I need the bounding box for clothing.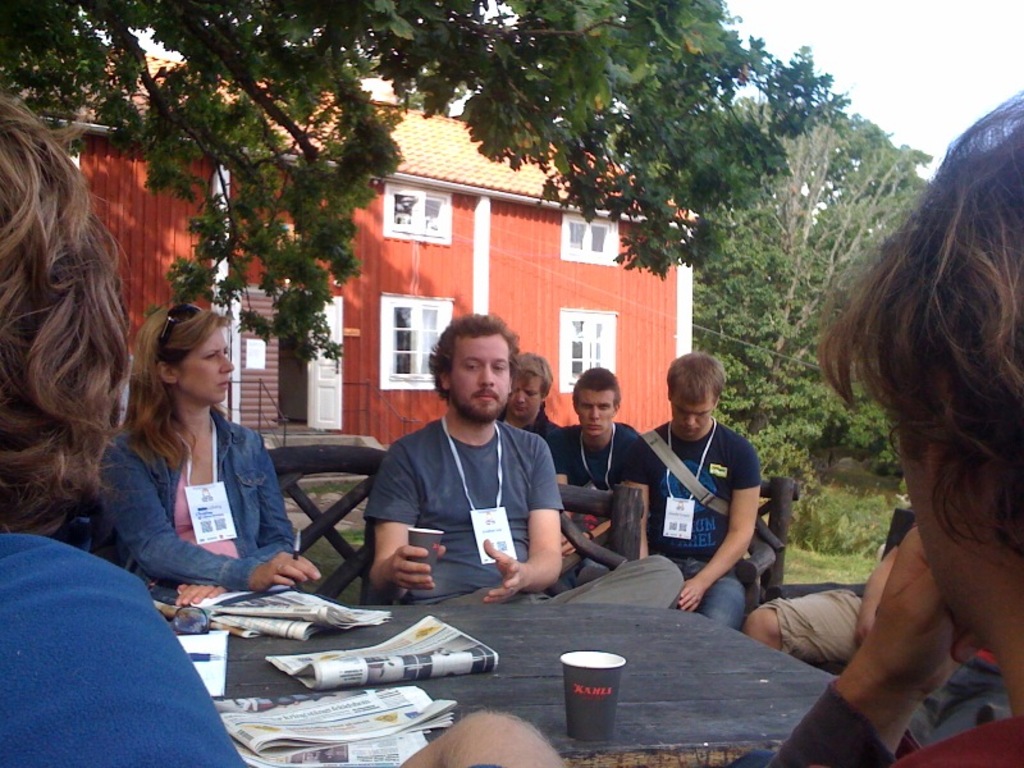
Here it is: (0, 520, 252, 767).
